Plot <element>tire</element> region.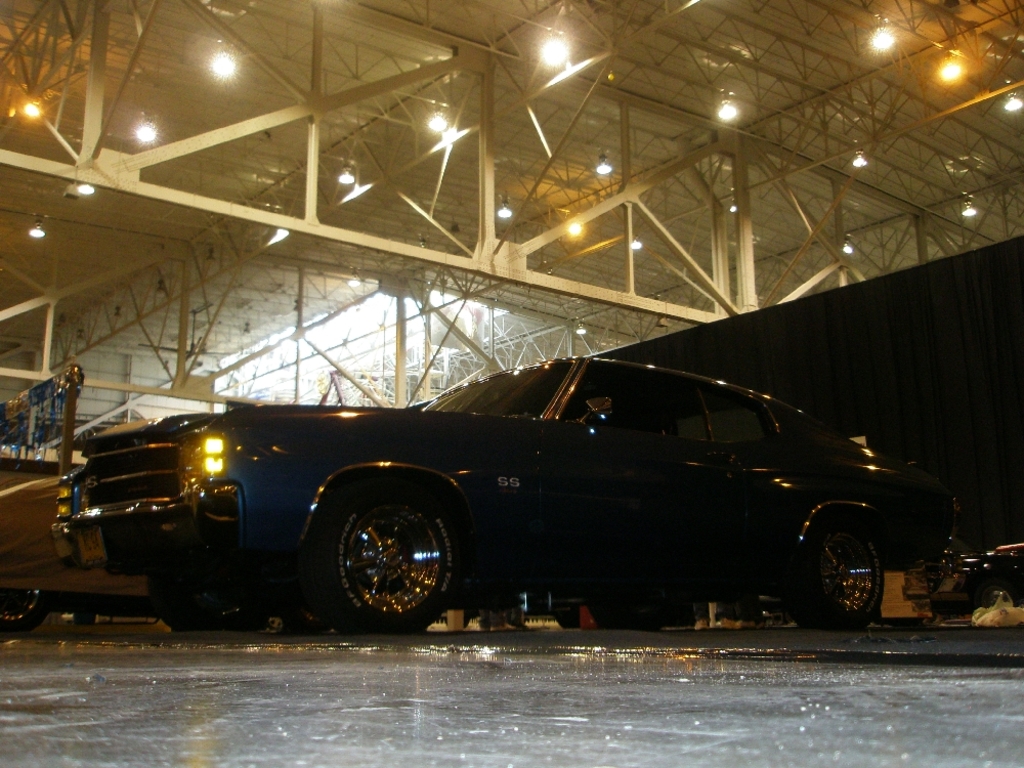
Plotted at l=0, t=592, r=49, b=632.
